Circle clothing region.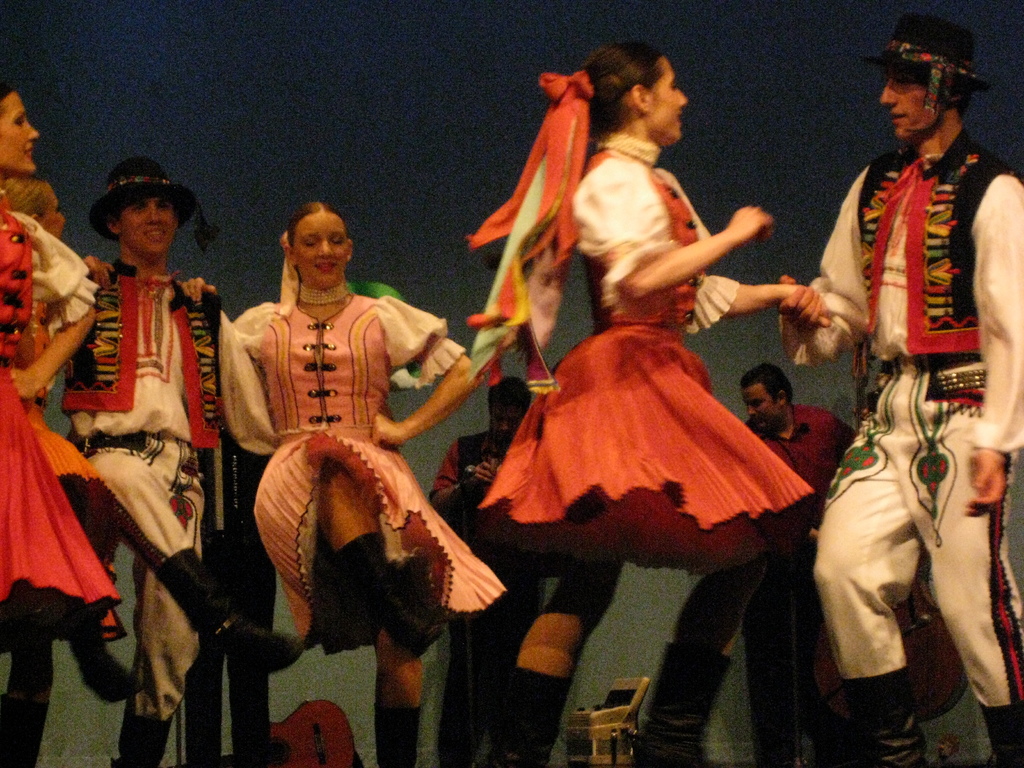
Region: [433, 437, 538, 729].
